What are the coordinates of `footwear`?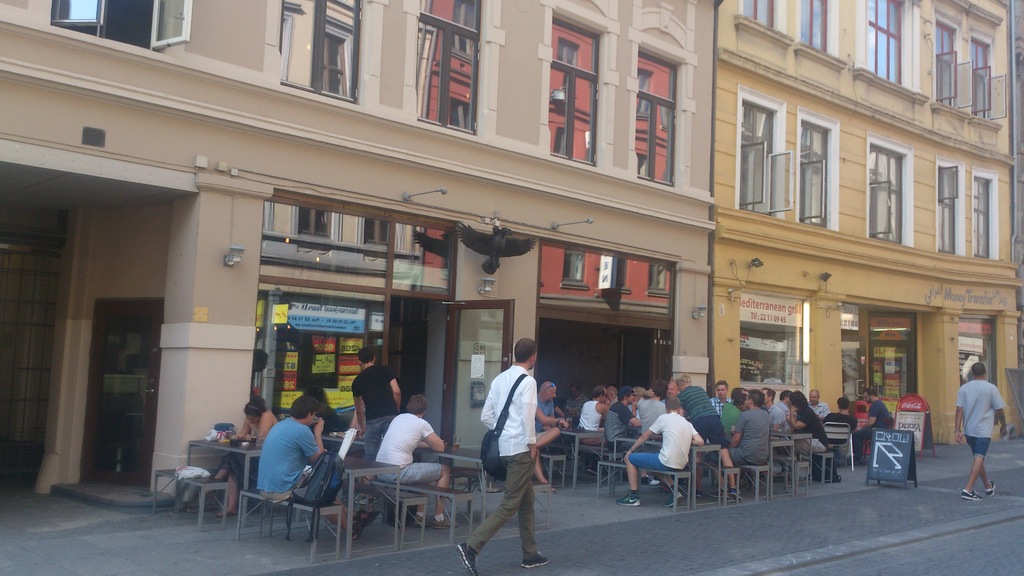
{"x1": 987, "y1": 477, "x2": 997, "y2": 495}.
